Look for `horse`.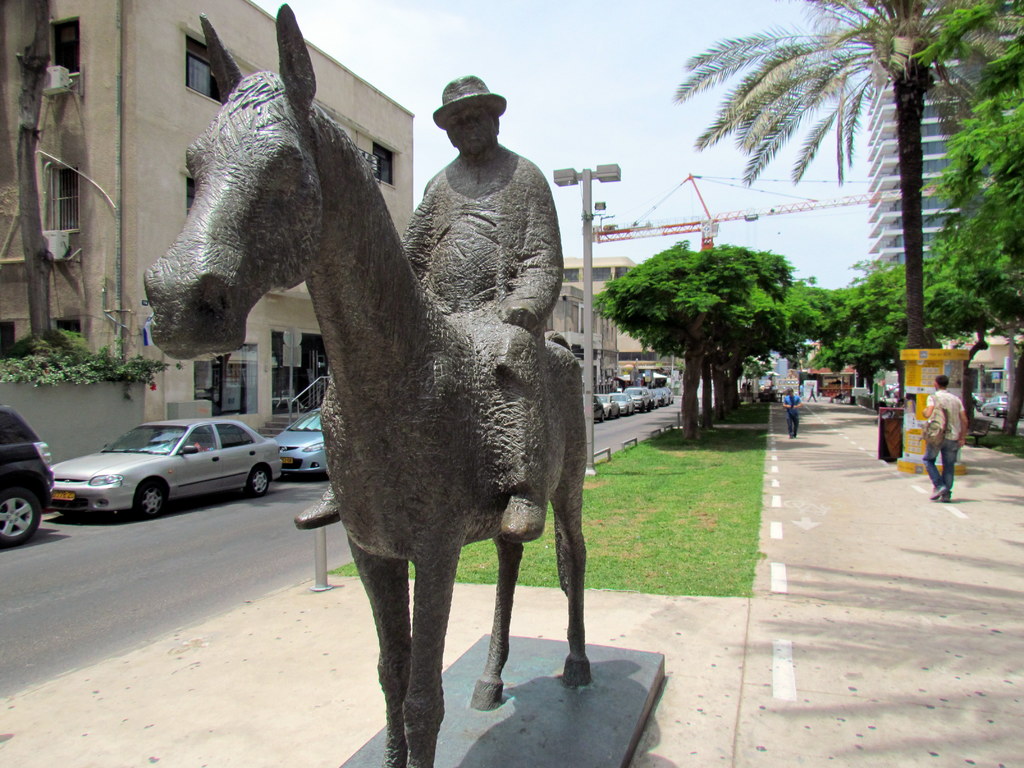
Found: <box>140,6,592,767</box>.
